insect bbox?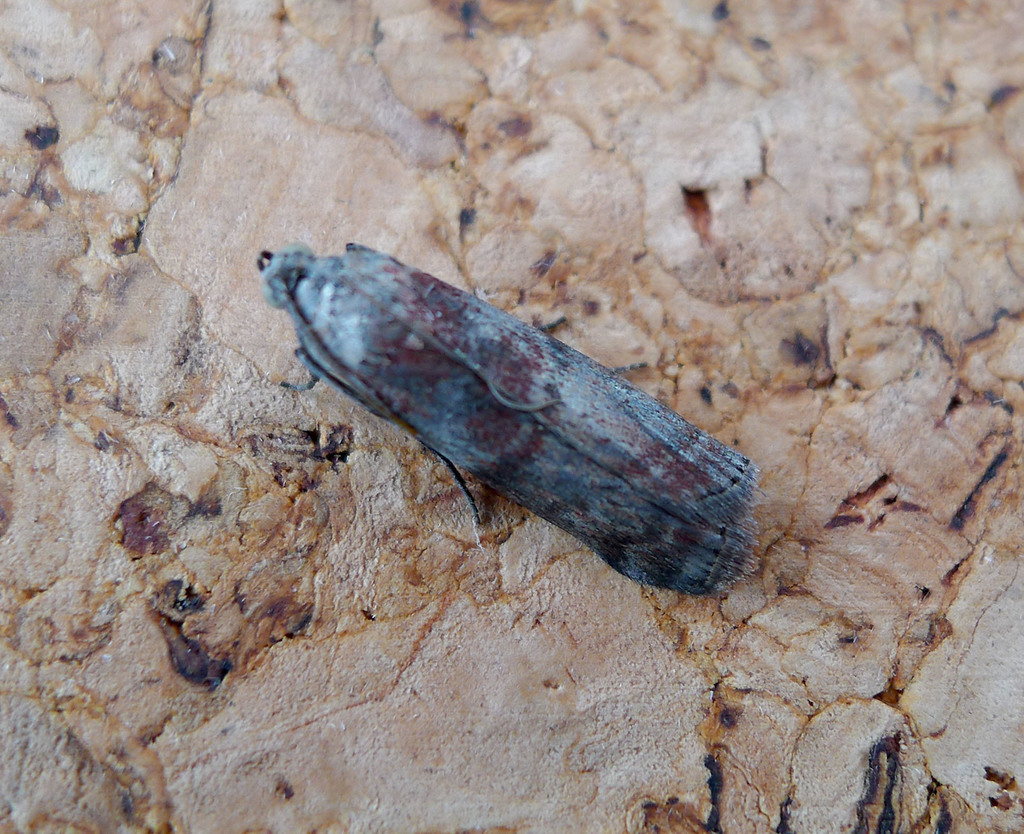
[x1=241, y1=186, x2=767, y2=624]
